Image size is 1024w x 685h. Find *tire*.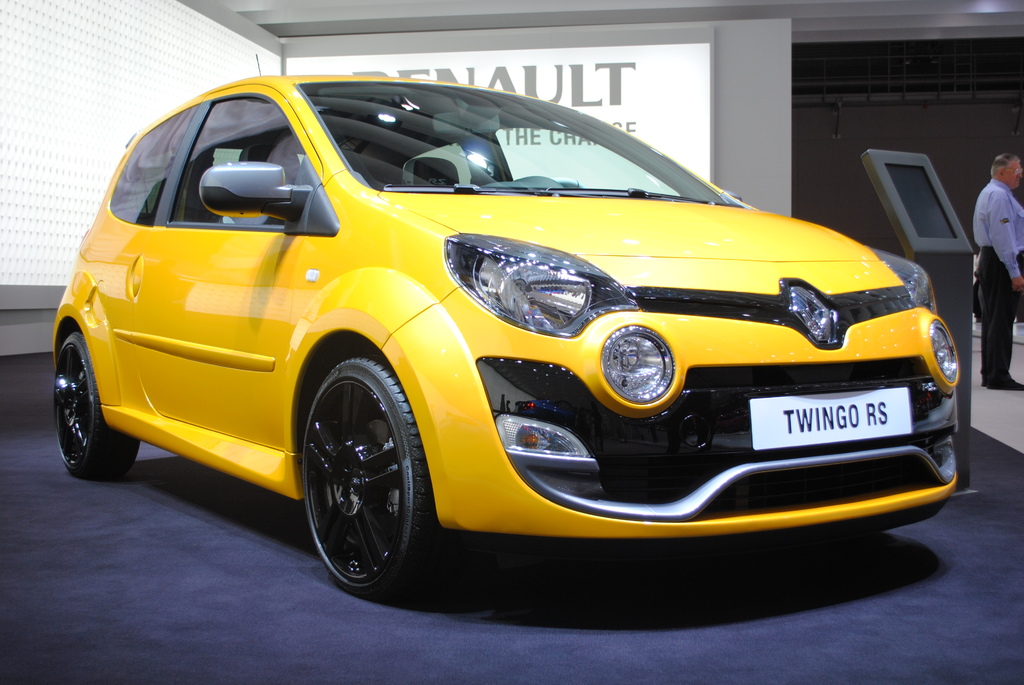
49, 331, 139, 483.
